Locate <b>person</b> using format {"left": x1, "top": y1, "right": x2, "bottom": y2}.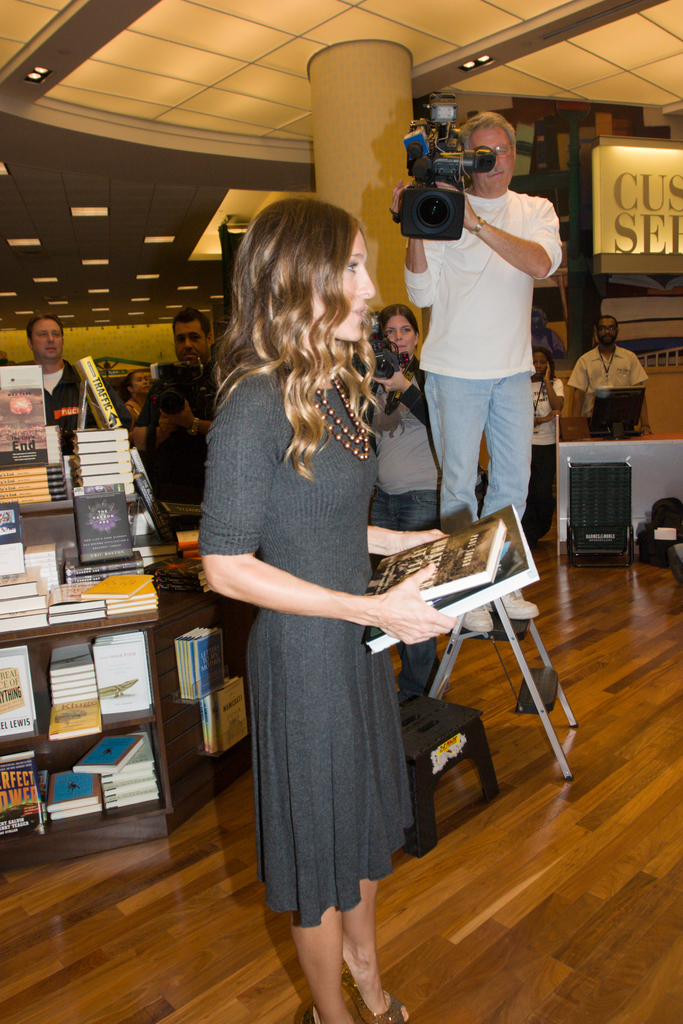
{"left": 585, "top": 308, "right": 666, "bottom": 446}.
